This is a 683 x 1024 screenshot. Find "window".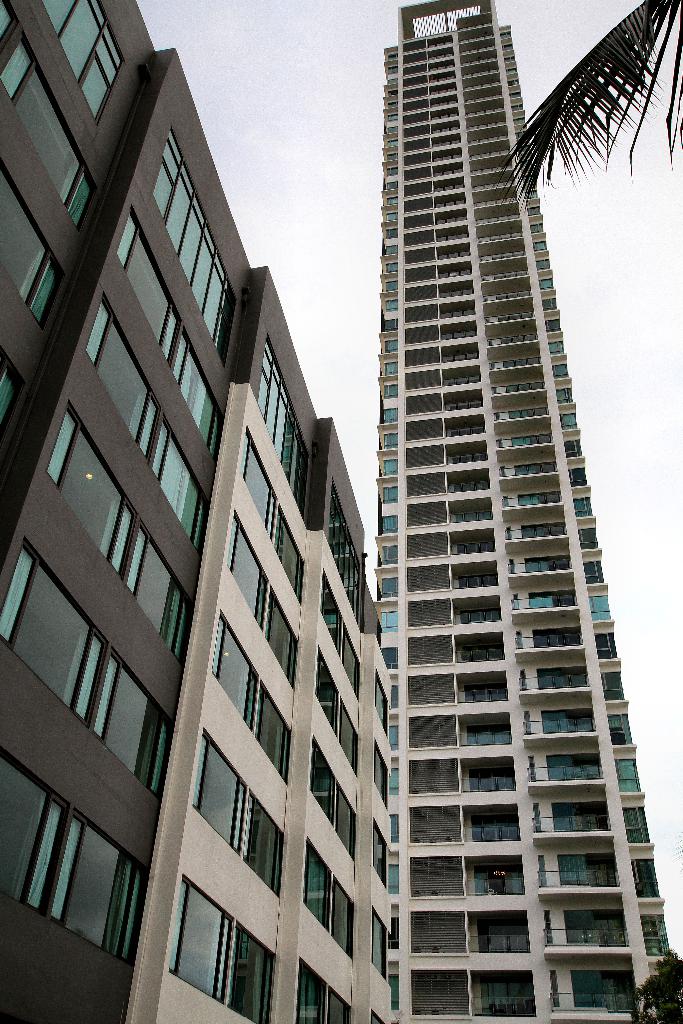
Bounding box: 369, 903, 388, 977.
